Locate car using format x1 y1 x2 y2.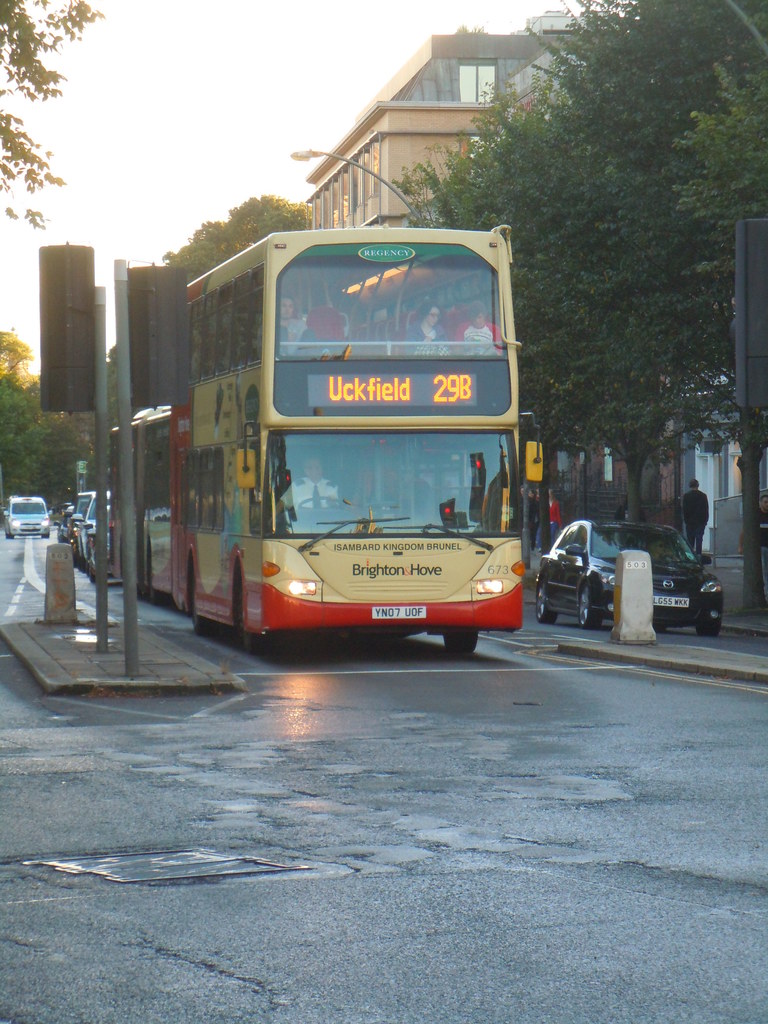
72 488 111 565.
